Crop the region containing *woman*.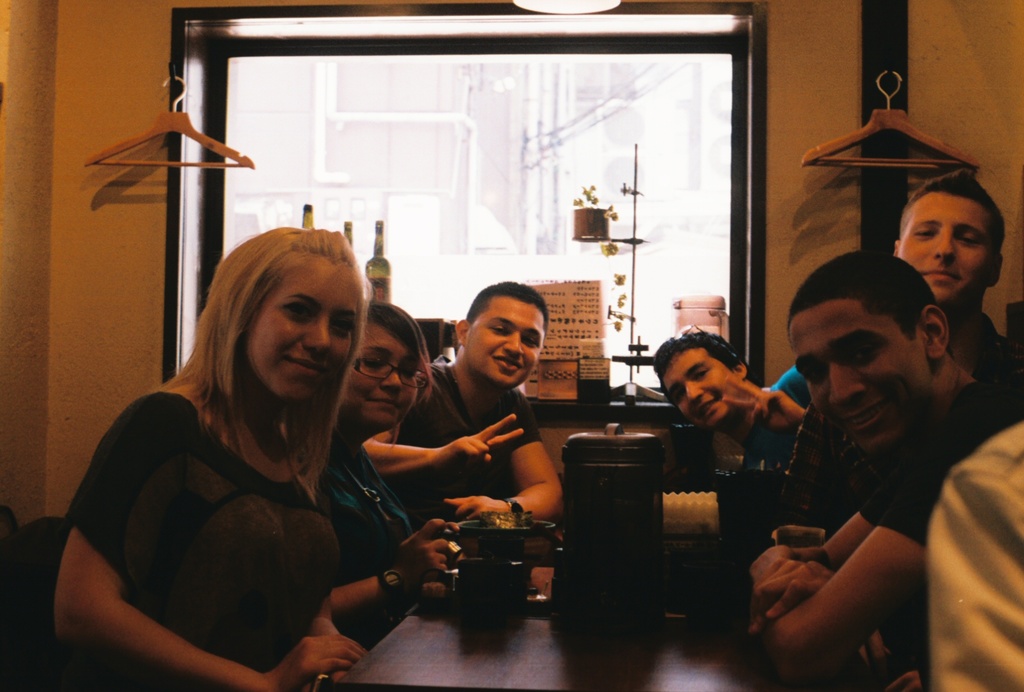
Crop region: (310, 299, 458, 651).
